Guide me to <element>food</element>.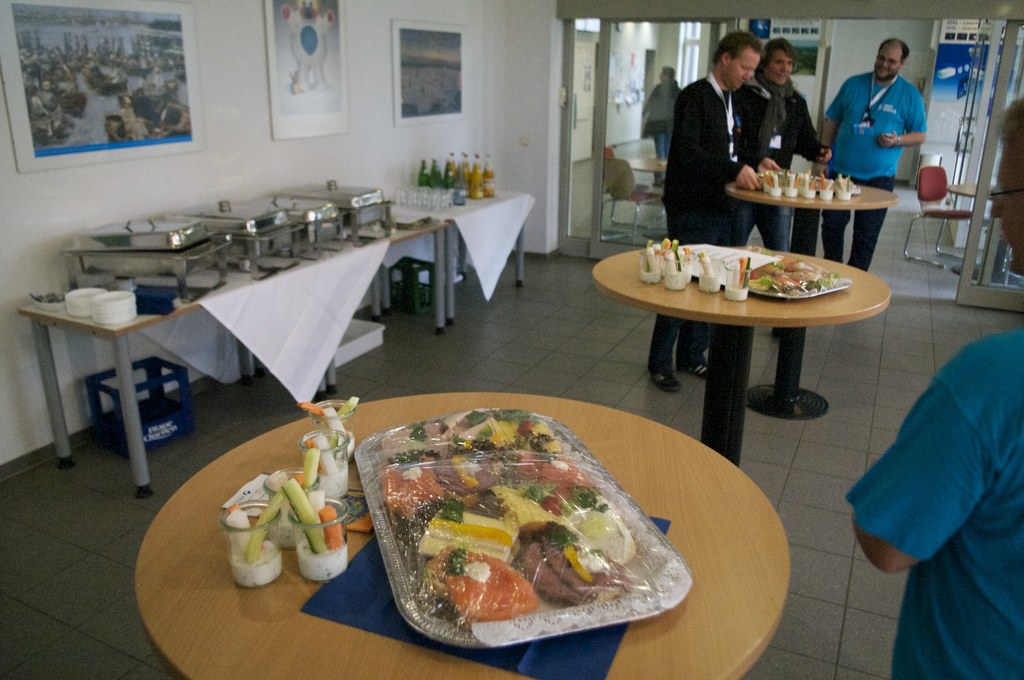
Guidance: region(312, 429, 339, 481).
